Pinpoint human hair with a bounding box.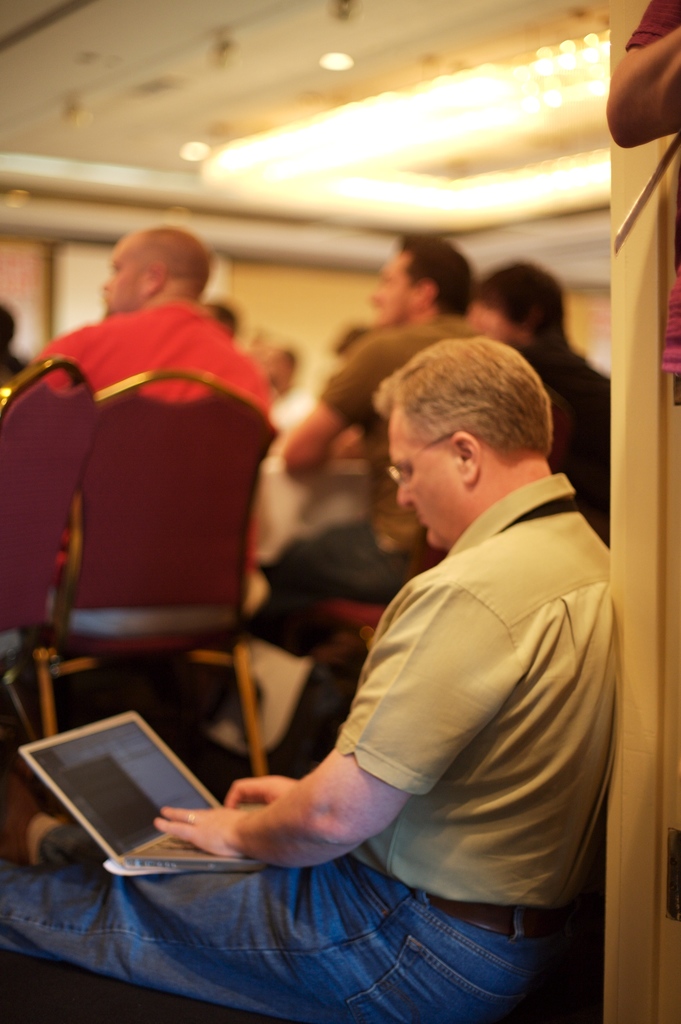
210/304/238/335.
